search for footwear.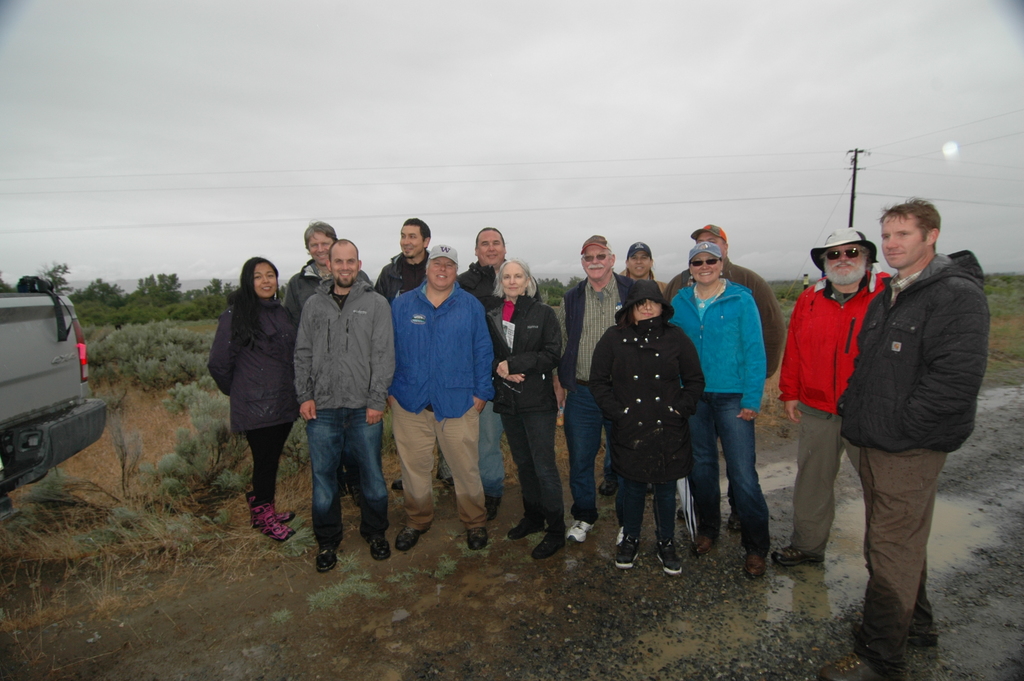
Found at 391, 526, 431, 555.
